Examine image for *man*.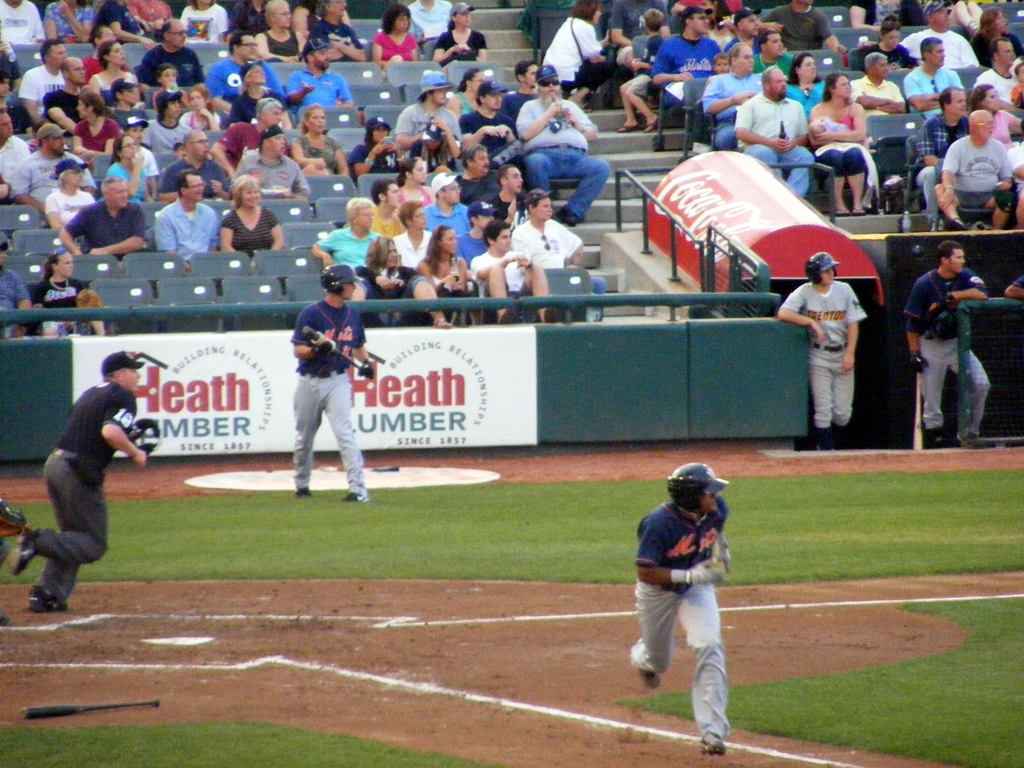
Examination result: BBox(902, 239, 990, 448).
